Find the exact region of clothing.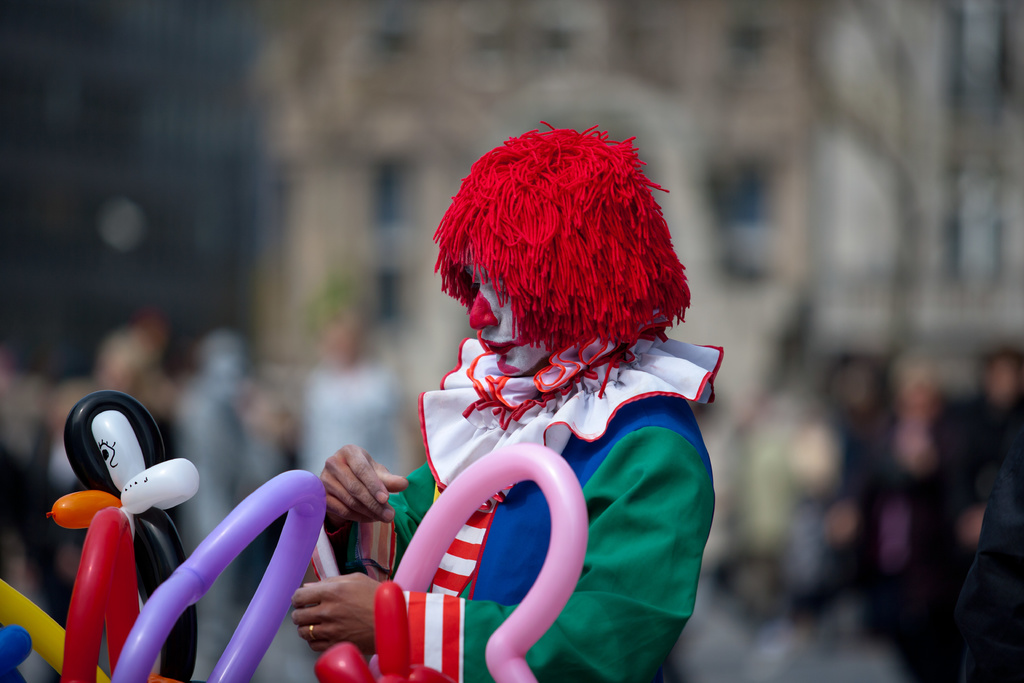
Exact region: 848, 396, 986, 655.
